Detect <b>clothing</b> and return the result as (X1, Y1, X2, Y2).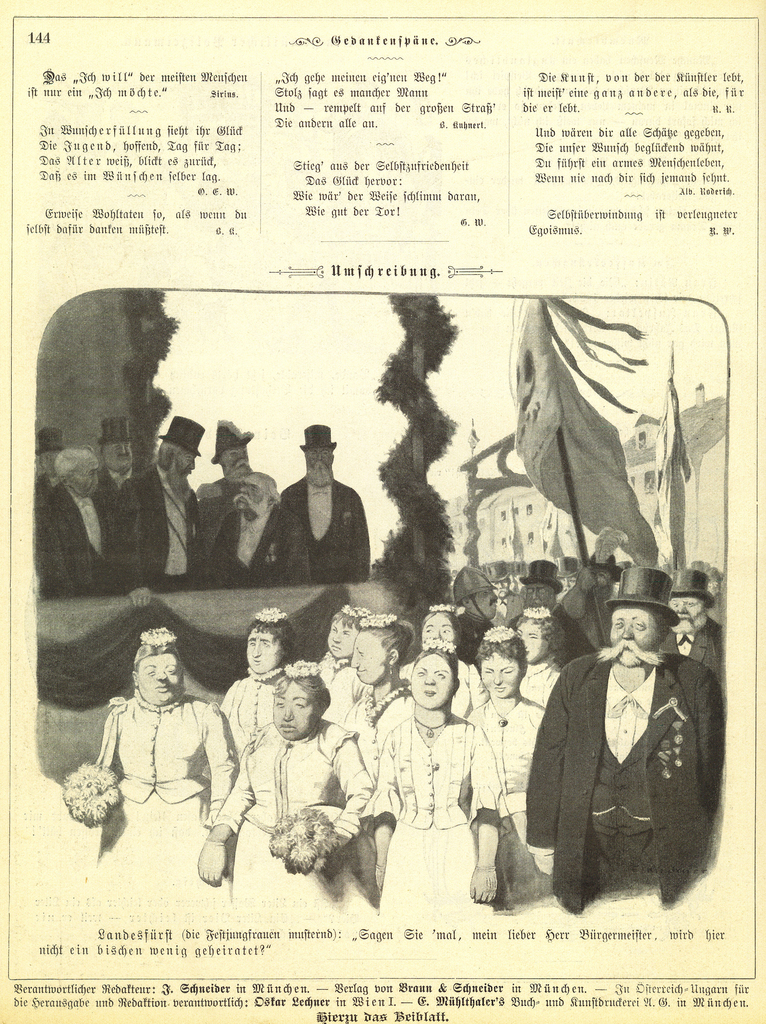
(117, 463, 210, 592).
